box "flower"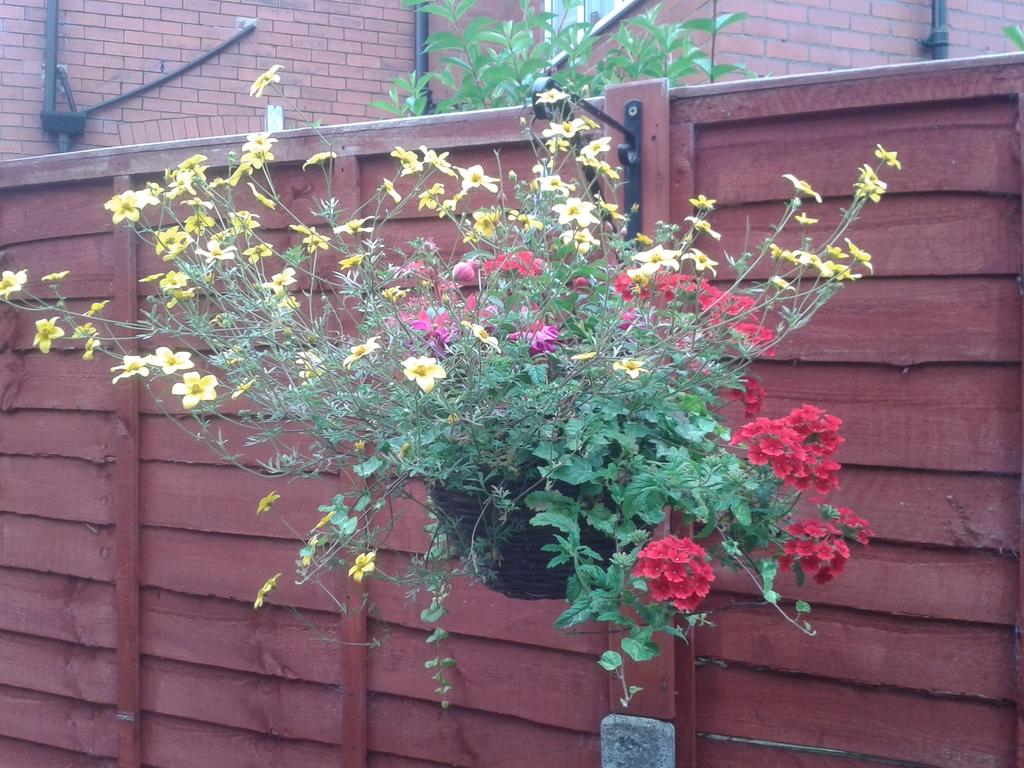
bbox(445, 257, 481, 284)
